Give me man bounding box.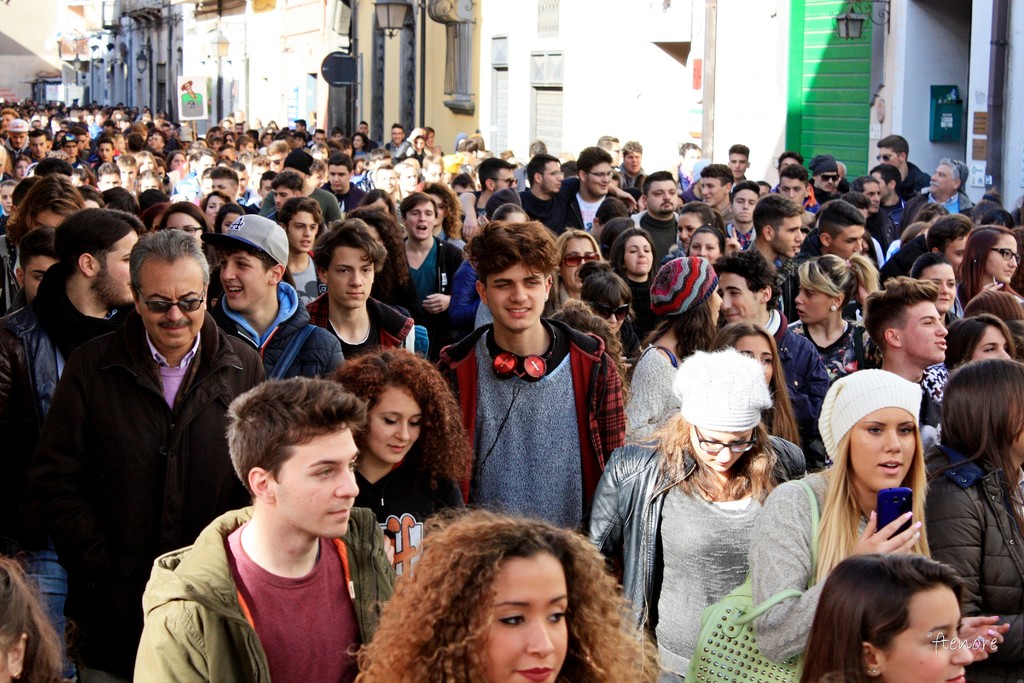
<box>699,163,737,222</box>.
